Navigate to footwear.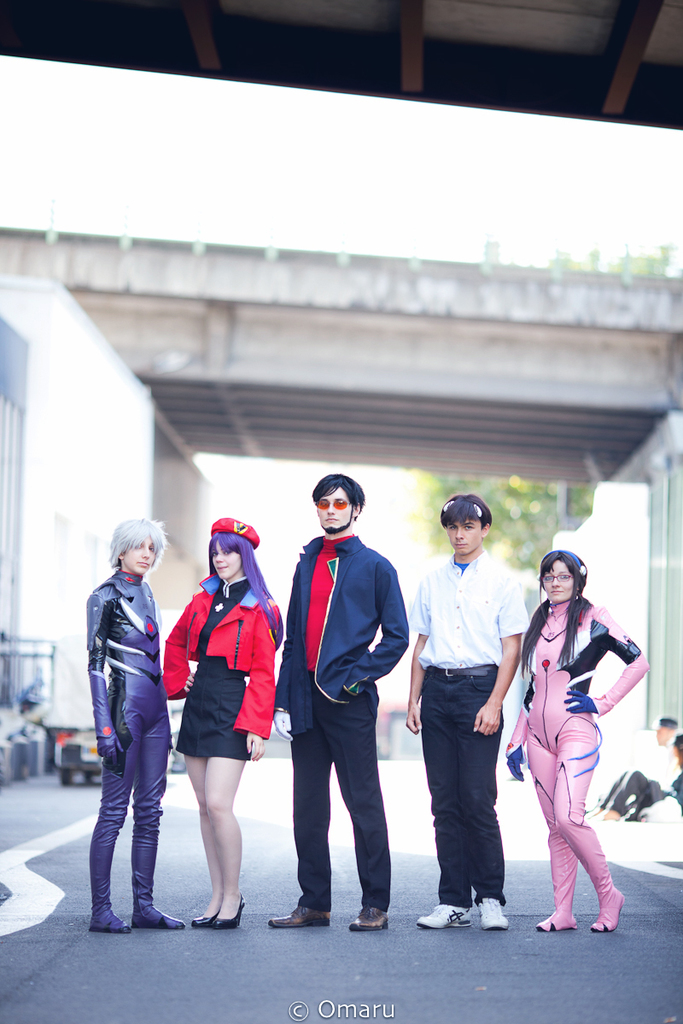
Navigation target: left=213, top=899, right=240, bottom=929.
